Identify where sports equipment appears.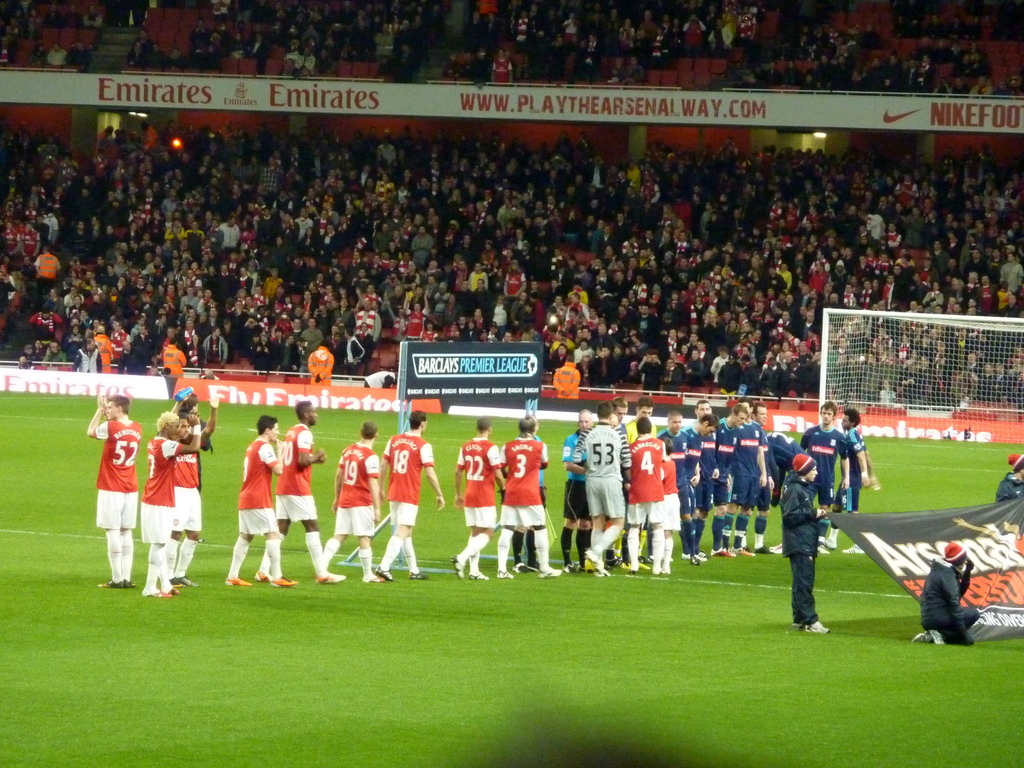
Appears at locate(375, 566, 392, 583).
